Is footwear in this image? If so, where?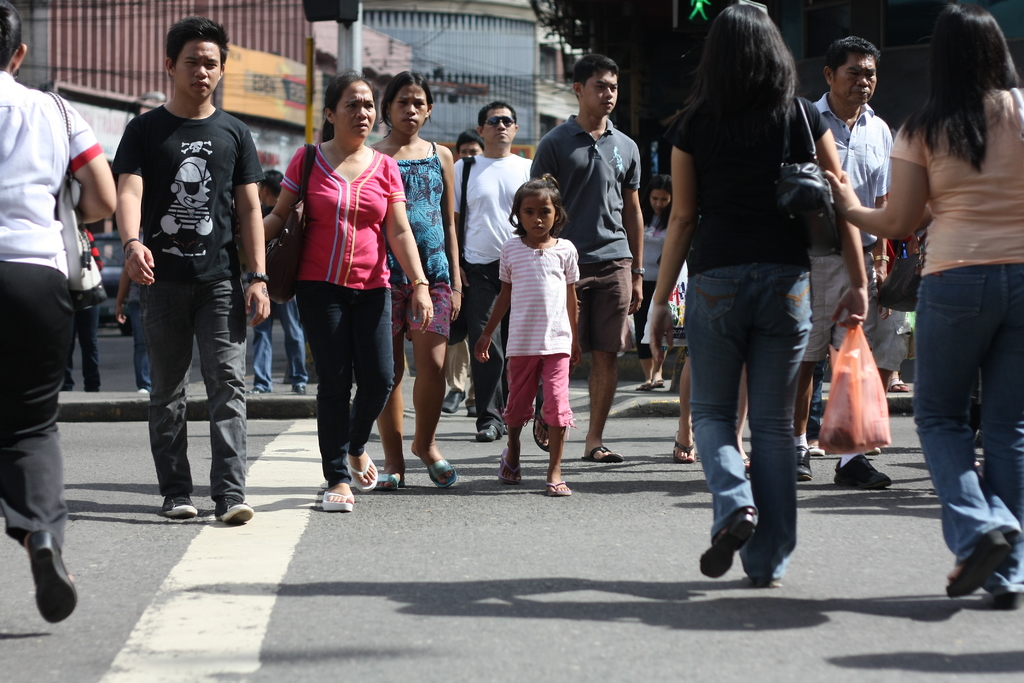
Yes, at box(502, 425, 509, 434).
